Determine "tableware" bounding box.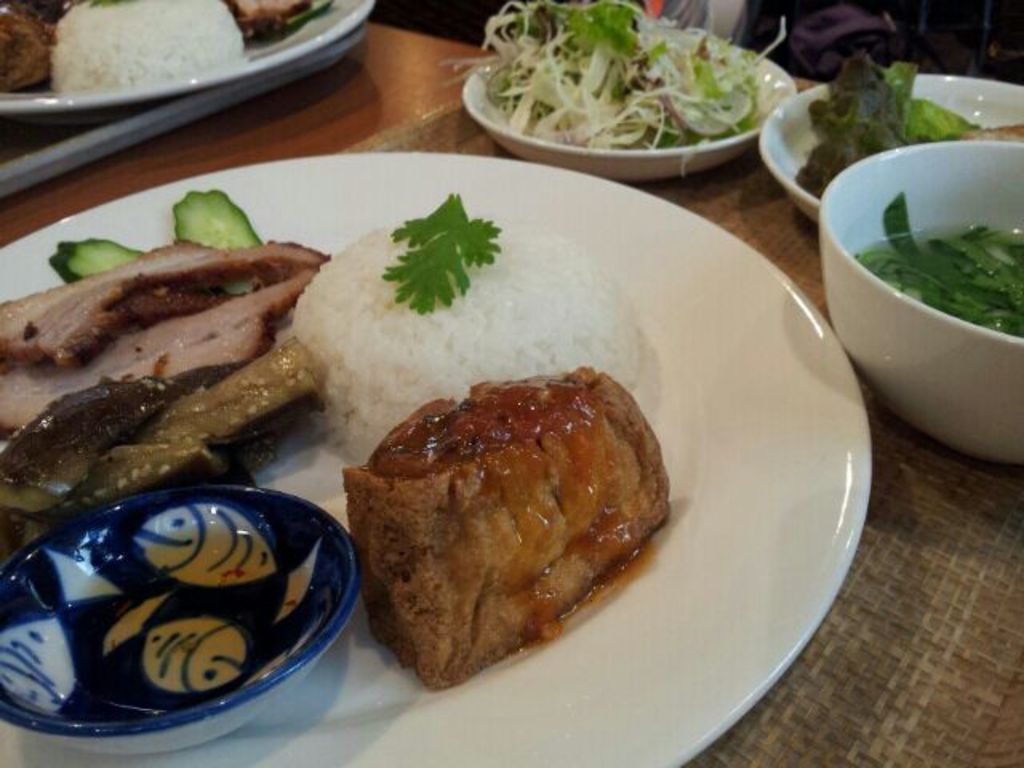
Determined: [0, 147, 878, 766].
